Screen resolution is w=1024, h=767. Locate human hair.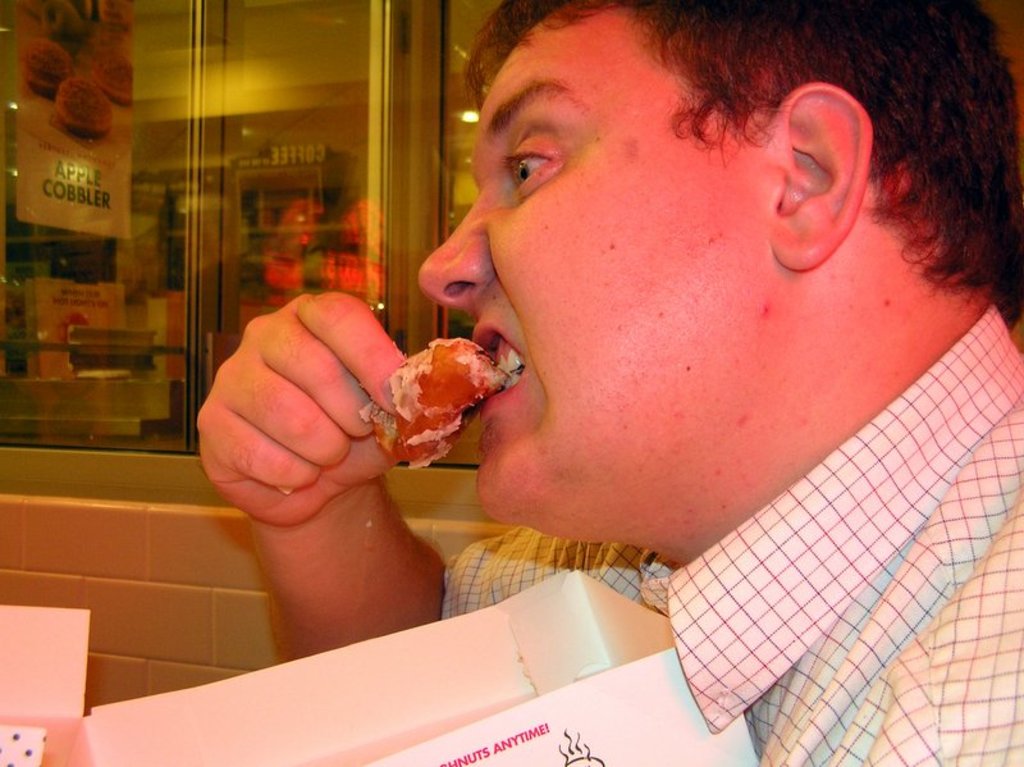
locate(424, 0, 966, 339).
